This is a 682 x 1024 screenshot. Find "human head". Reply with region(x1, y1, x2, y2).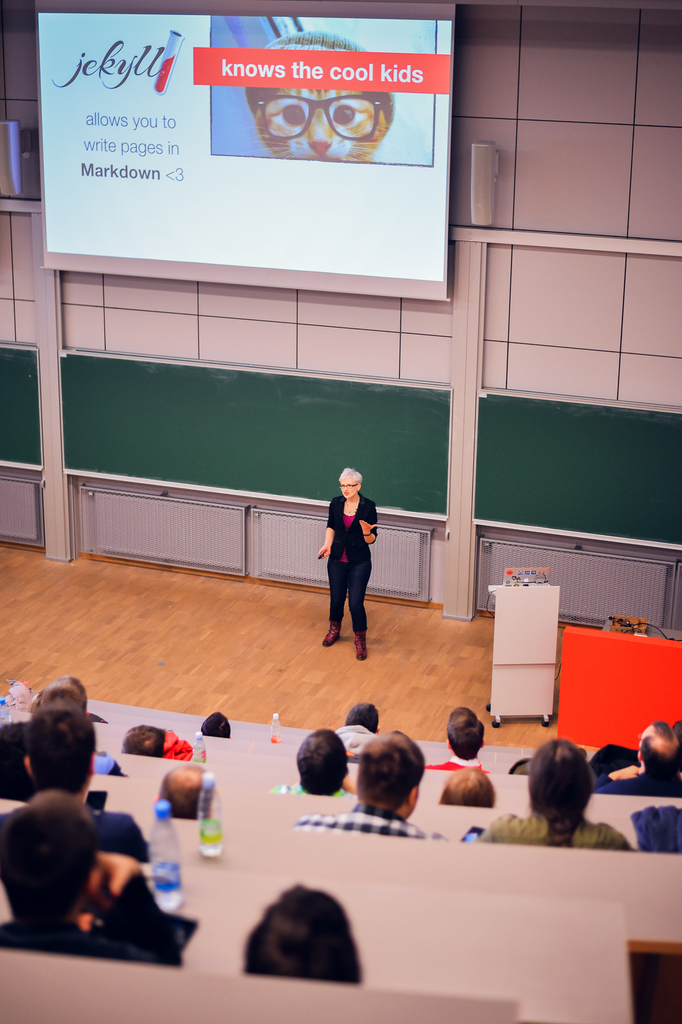
region(0, 792, 100, 927).
